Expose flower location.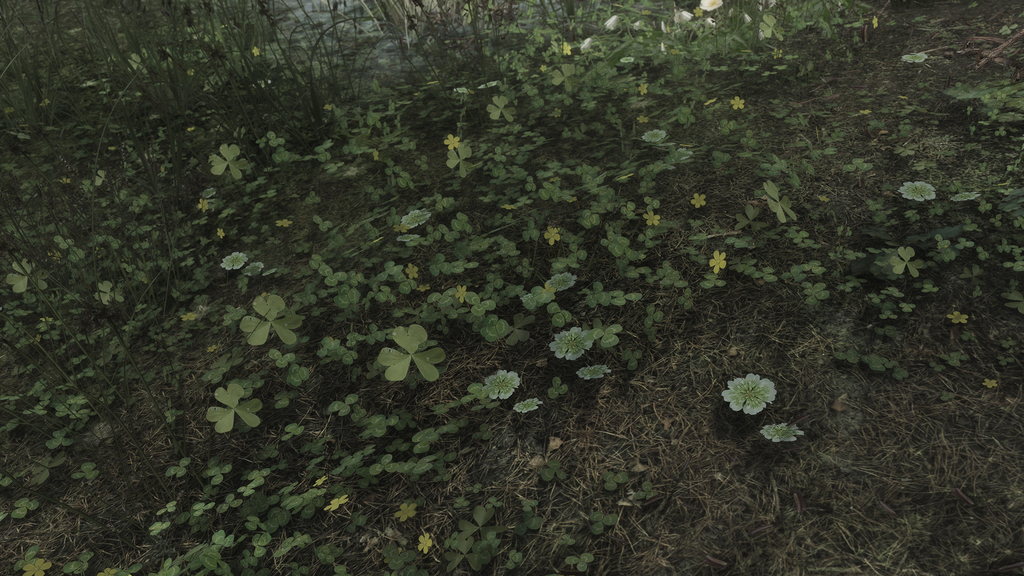
Exposed at BBox(636, 113, 658, 126).
